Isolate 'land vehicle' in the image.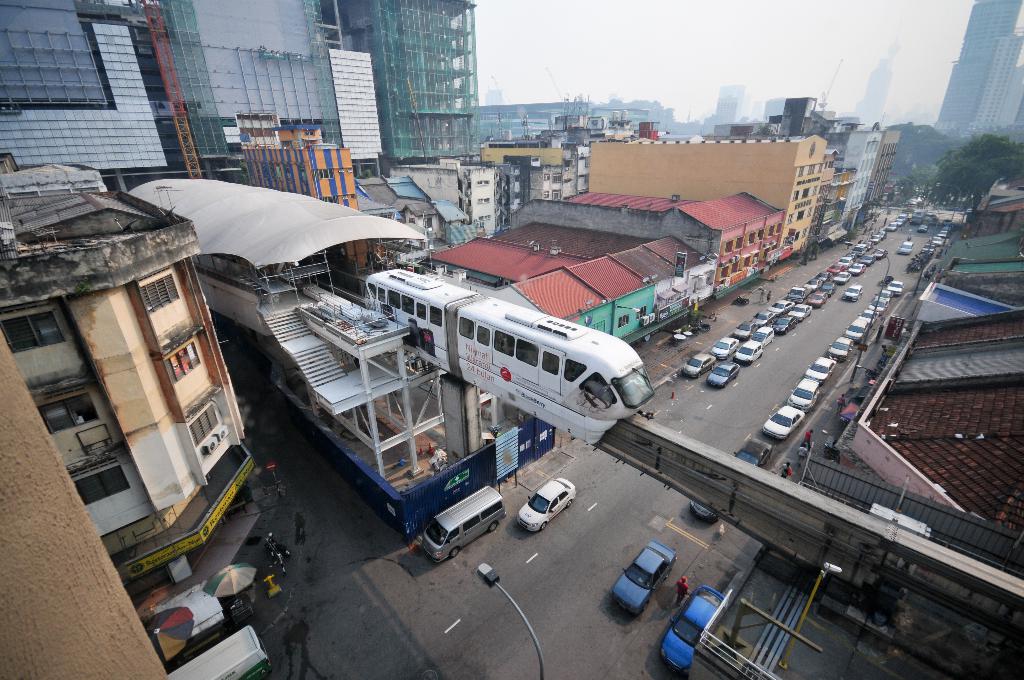
Isolated region: (x1=841, y1=280, x2=863, y2=302).
